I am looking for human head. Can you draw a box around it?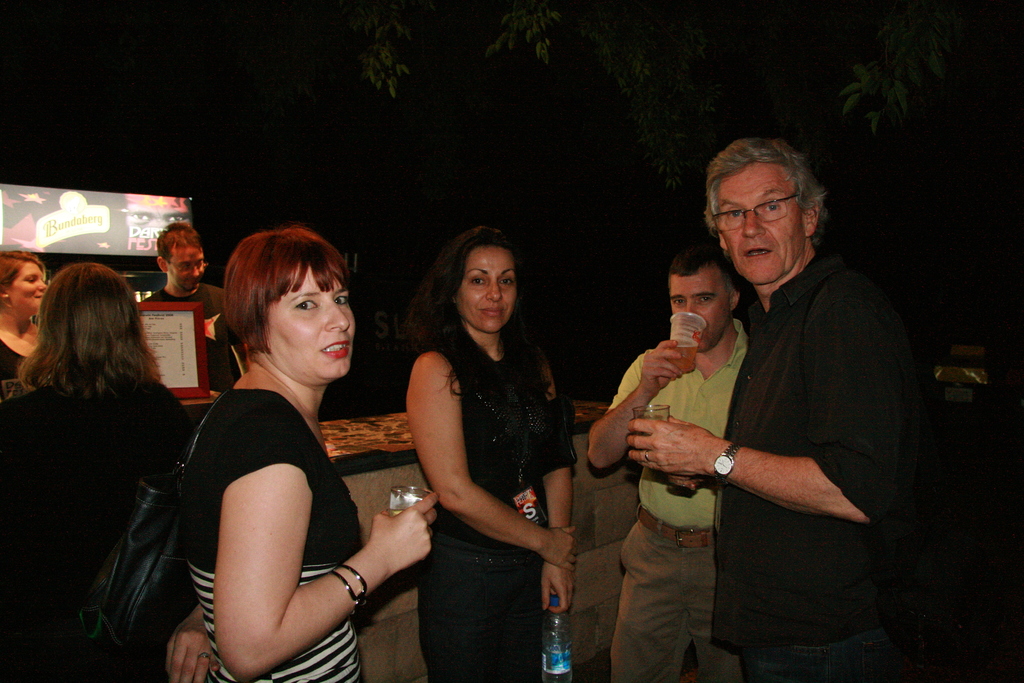
Sure, the bounding box is locate(432, 226, 532, 331).
